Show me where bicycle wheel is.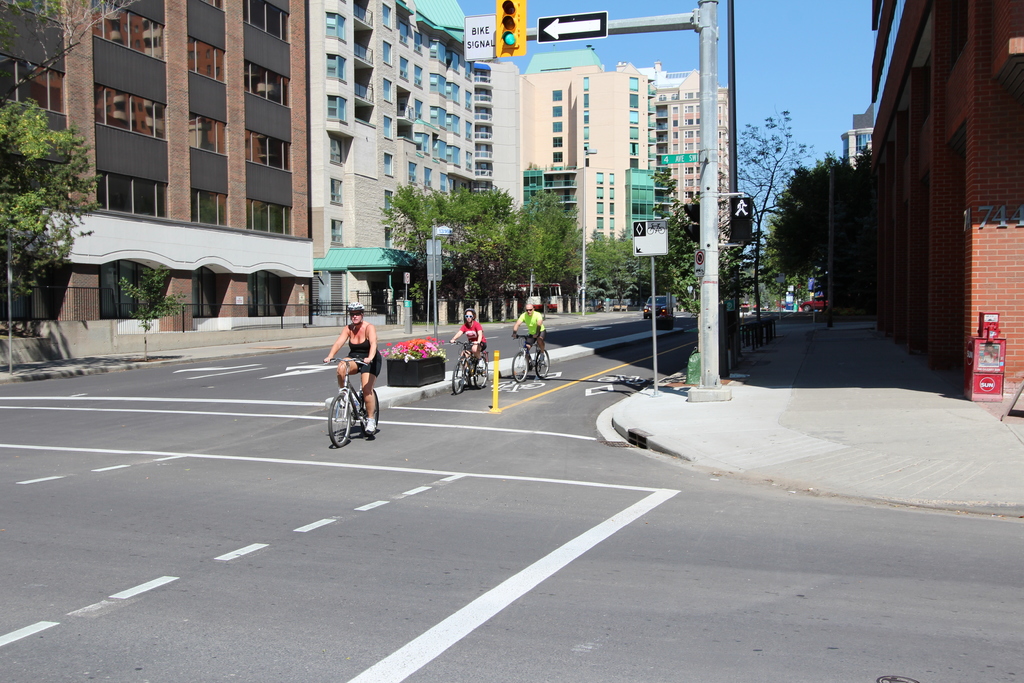
bicycle wheel is at pyautogui.locateOnScreen(474, 357, 489, 391).
